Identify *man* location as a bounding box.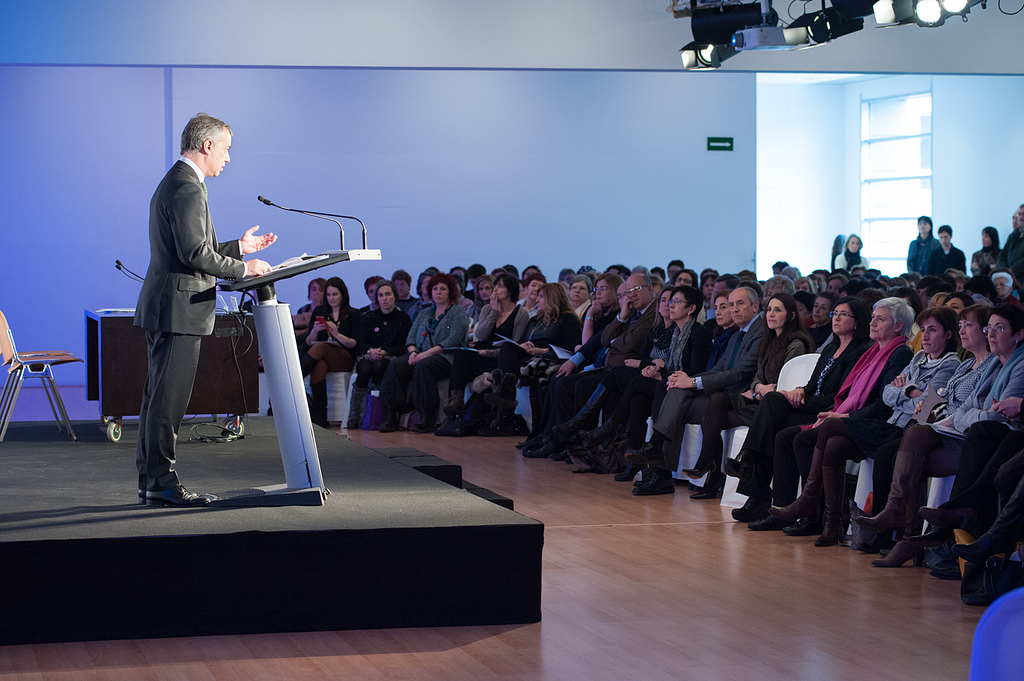
[left=132, top=109, right=278, bottom=504].
